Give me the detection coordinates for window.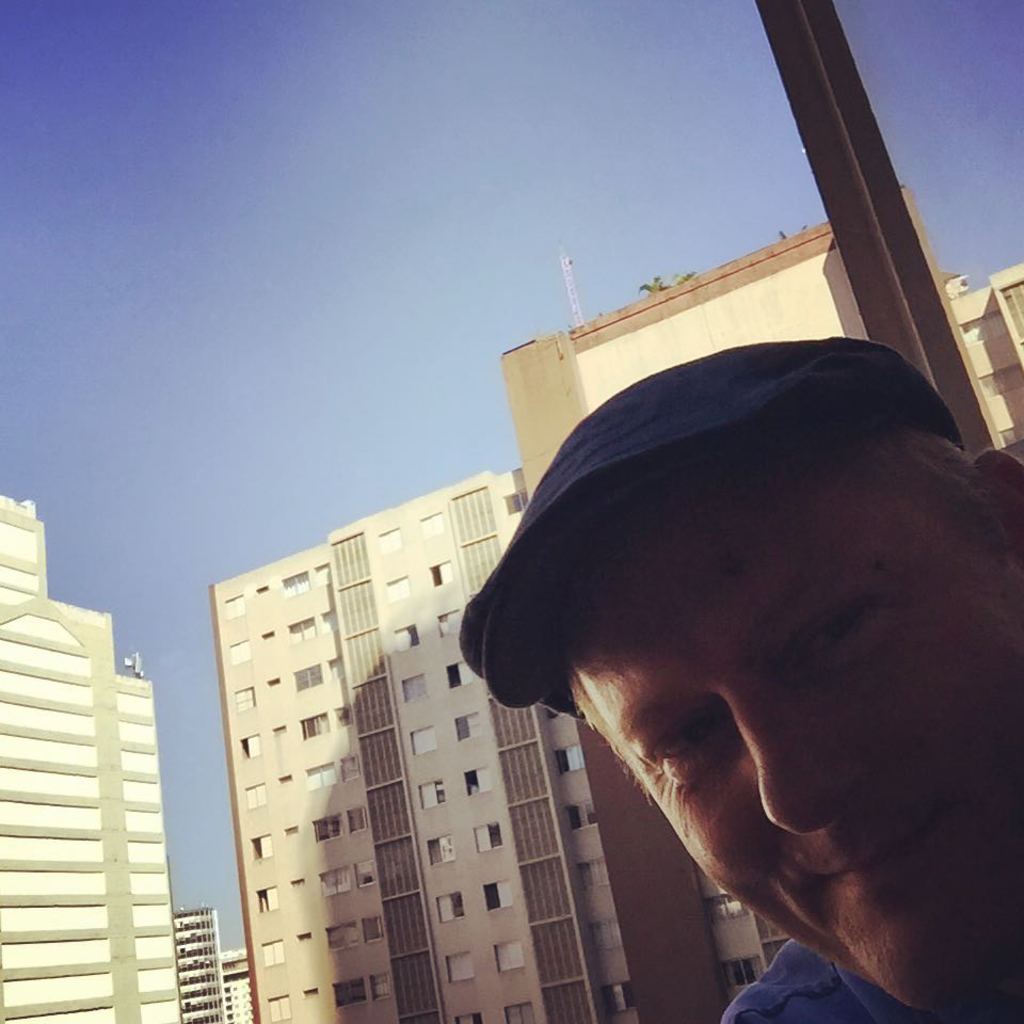
Rect(230, 638, 255, 662).
